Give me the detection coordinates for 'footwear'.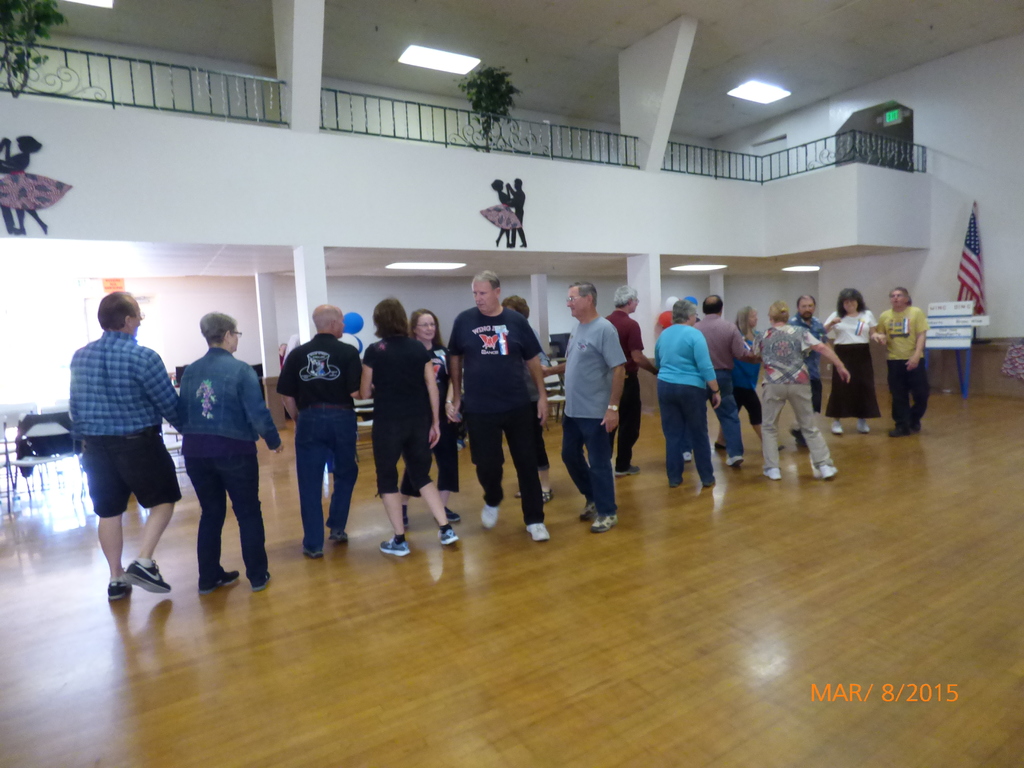
[682,449,695,462].
